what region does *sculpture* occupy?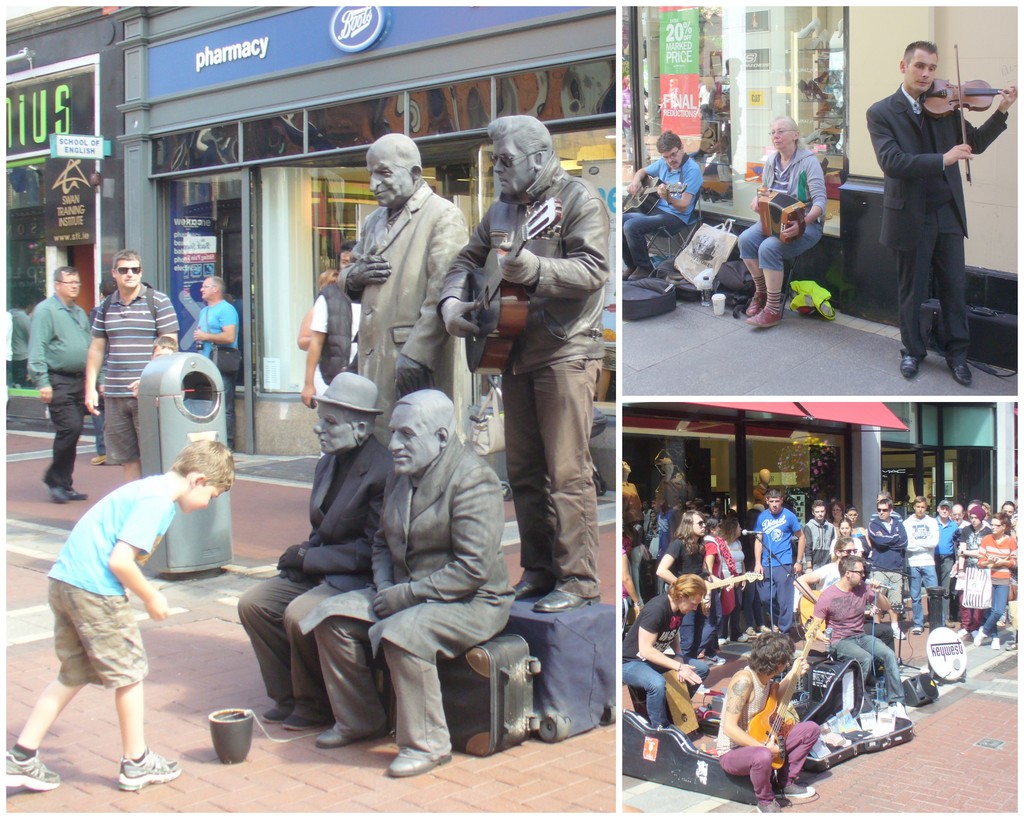
box=[427, 107, 603, 617].
